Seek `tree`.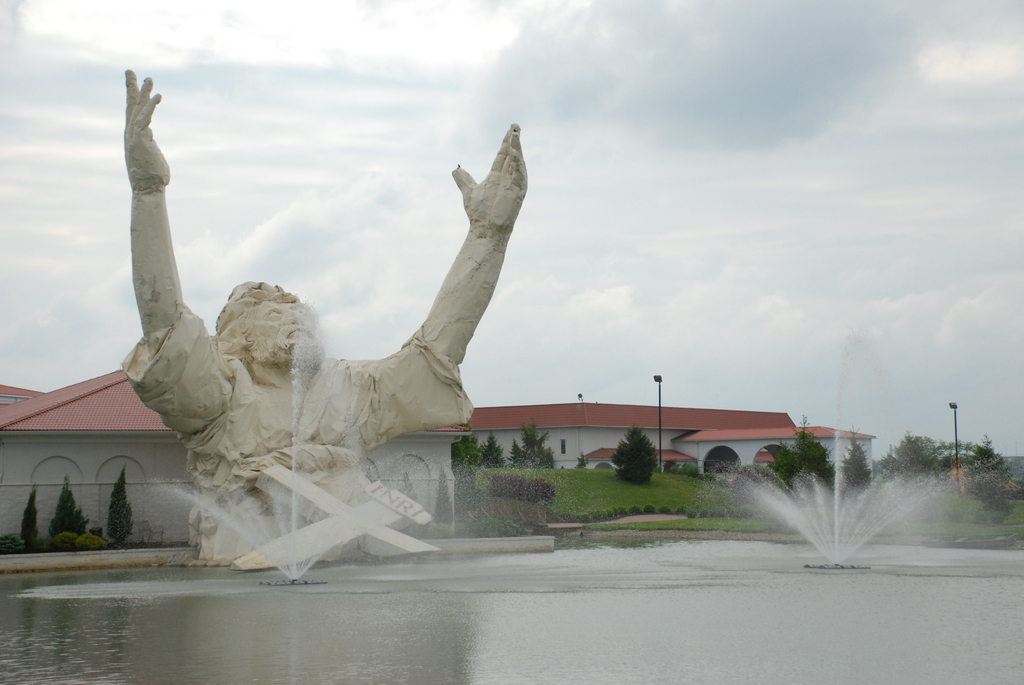
region(837, 428, 880, 492).
